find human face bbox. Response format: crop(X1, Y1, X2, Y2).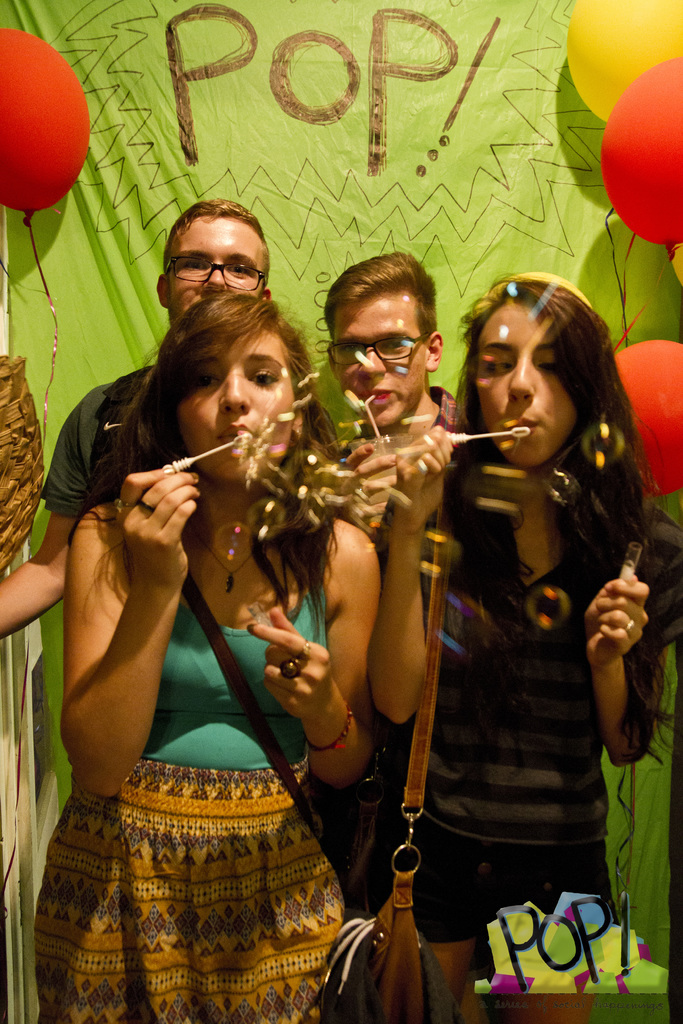
crop(339, 294, 425, 424).
